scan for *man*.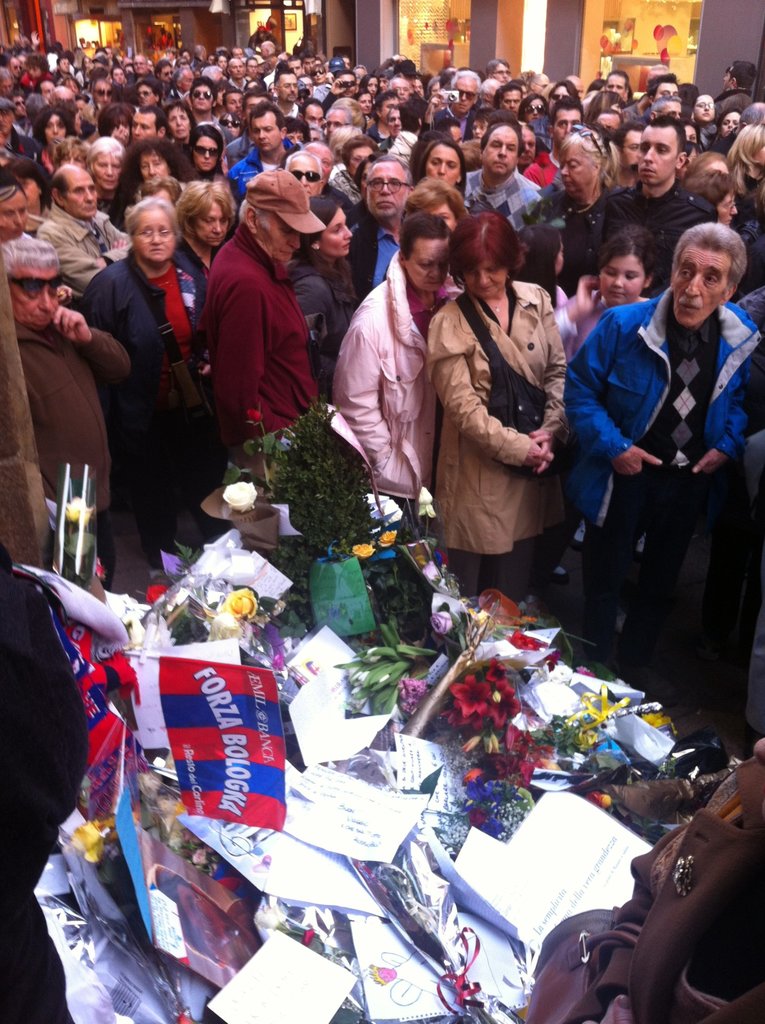
Scan result: rect(711, 63, 764, 116).
